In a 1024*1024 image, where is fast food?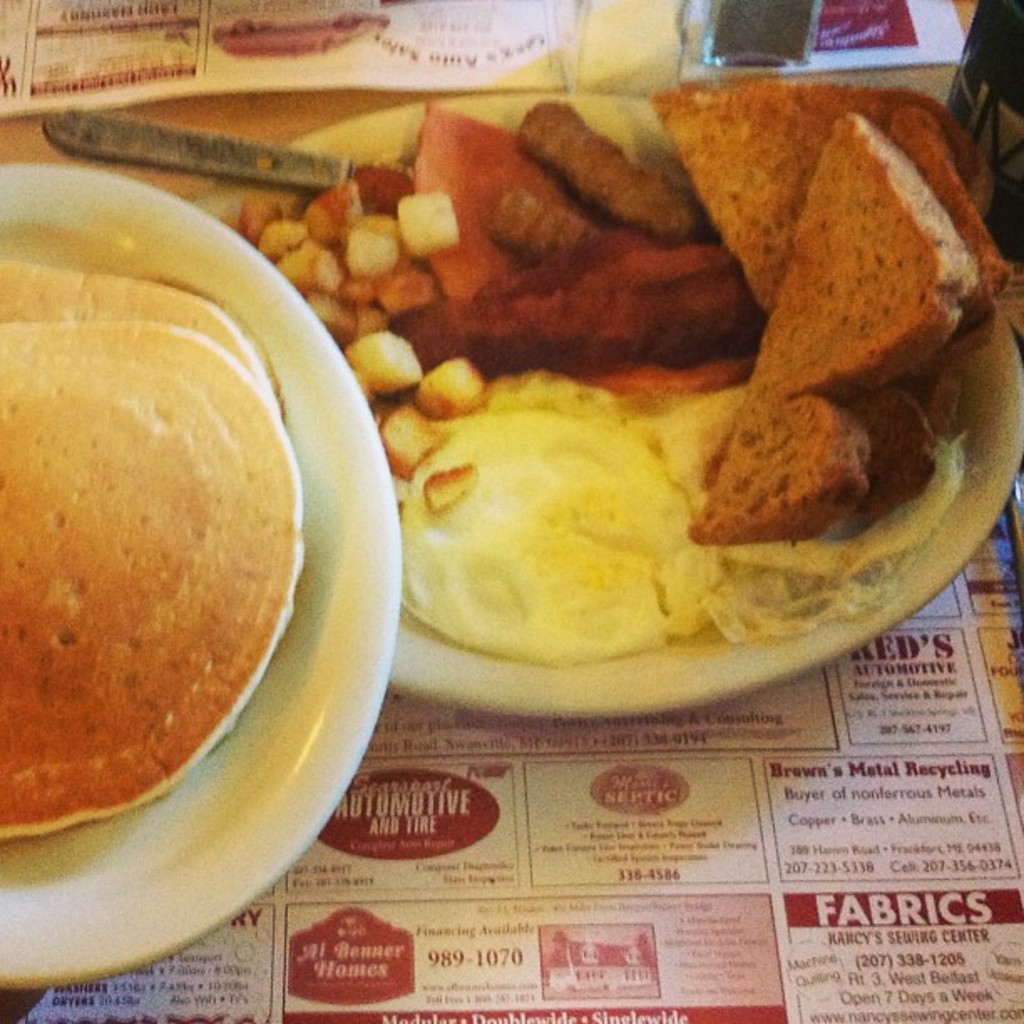
482,187,604,278.
